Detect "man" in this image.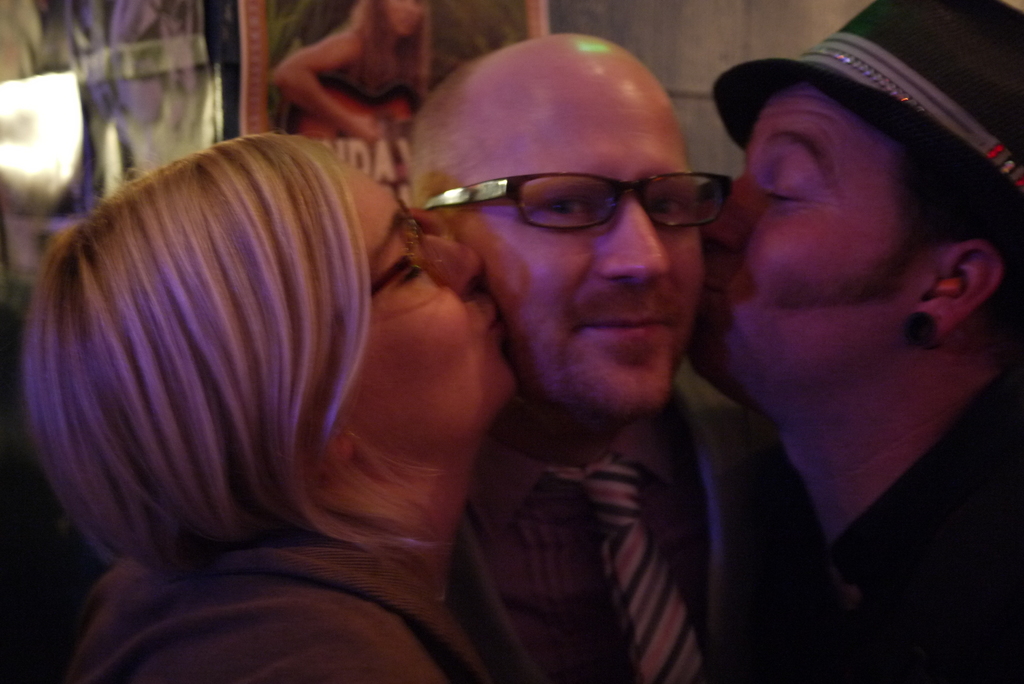
Detection: (x1=684, y1=2, x2=1020, y2=683).
